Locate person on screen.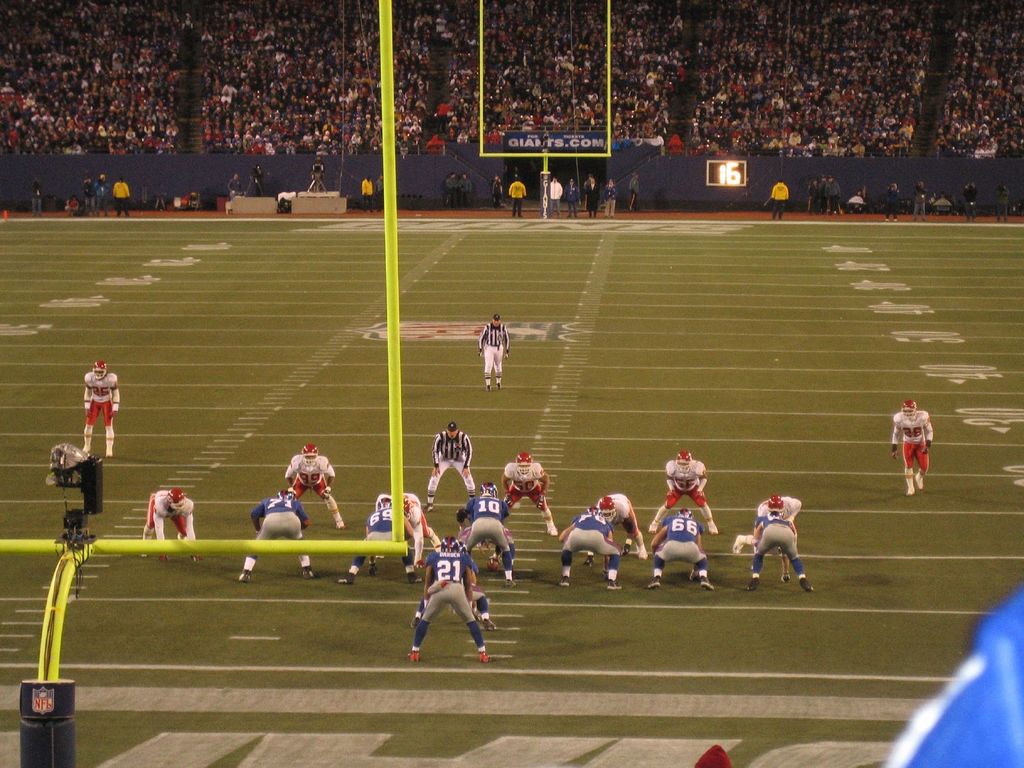
On screen at select_region(630, 177, 650, 213).
